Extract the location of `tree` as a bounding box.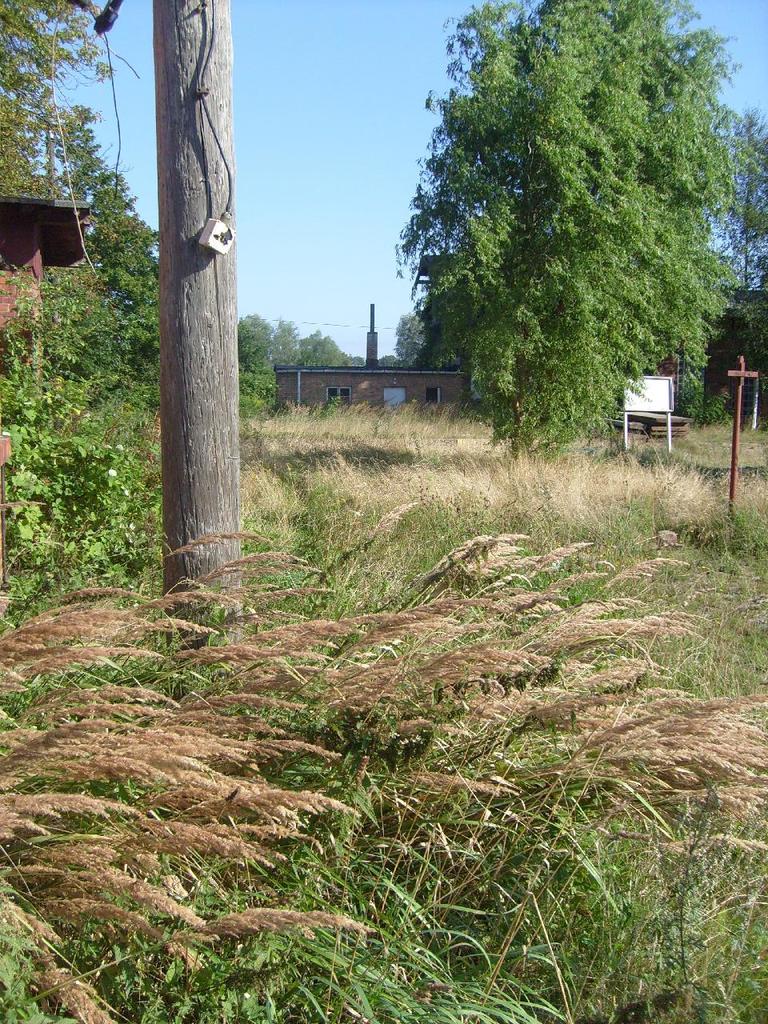
394:29:738:464.
